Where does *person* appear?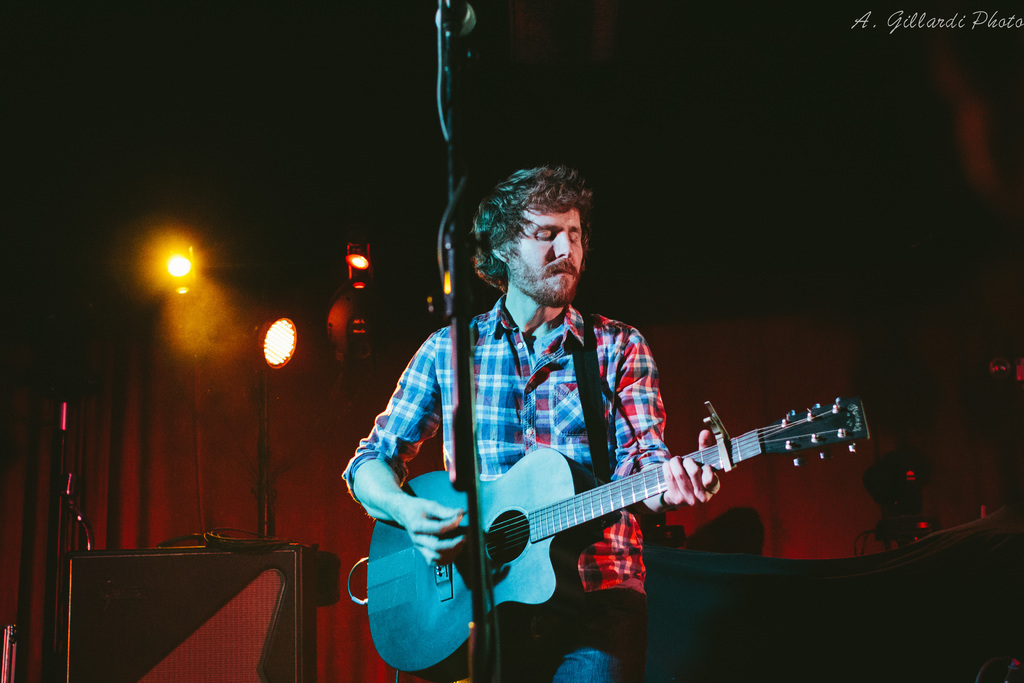
Appears at crop(355, 160, 830, 672).
